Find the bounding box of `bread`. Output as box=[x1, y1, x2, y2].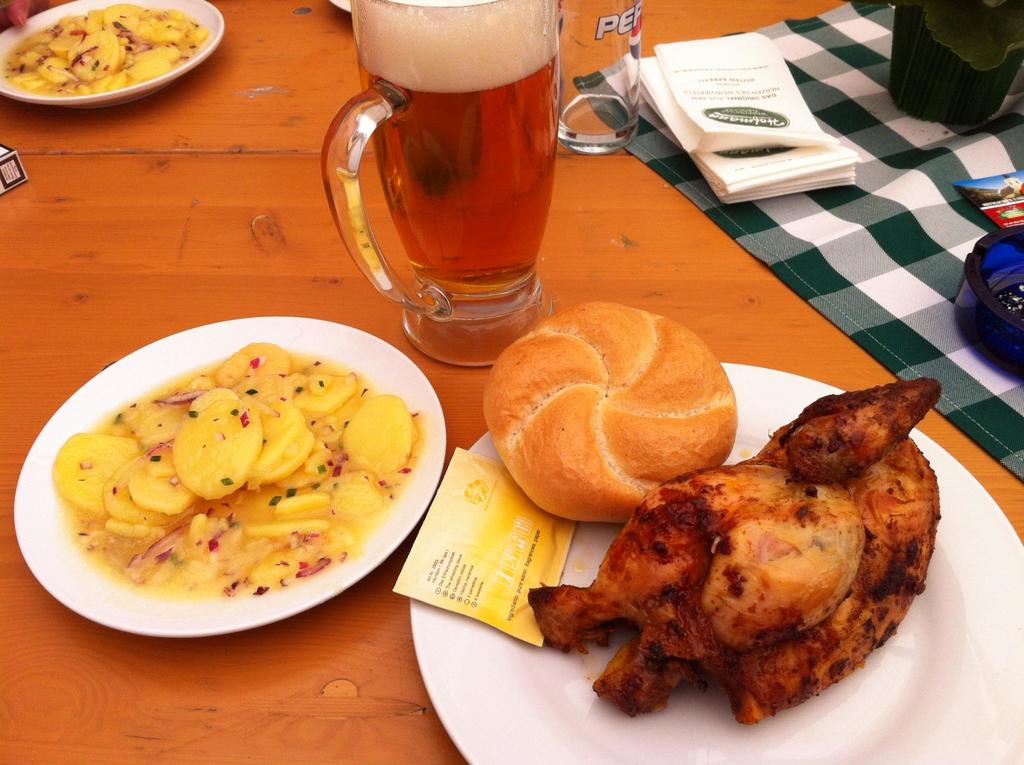
box=[484, 297, 746, 538].
